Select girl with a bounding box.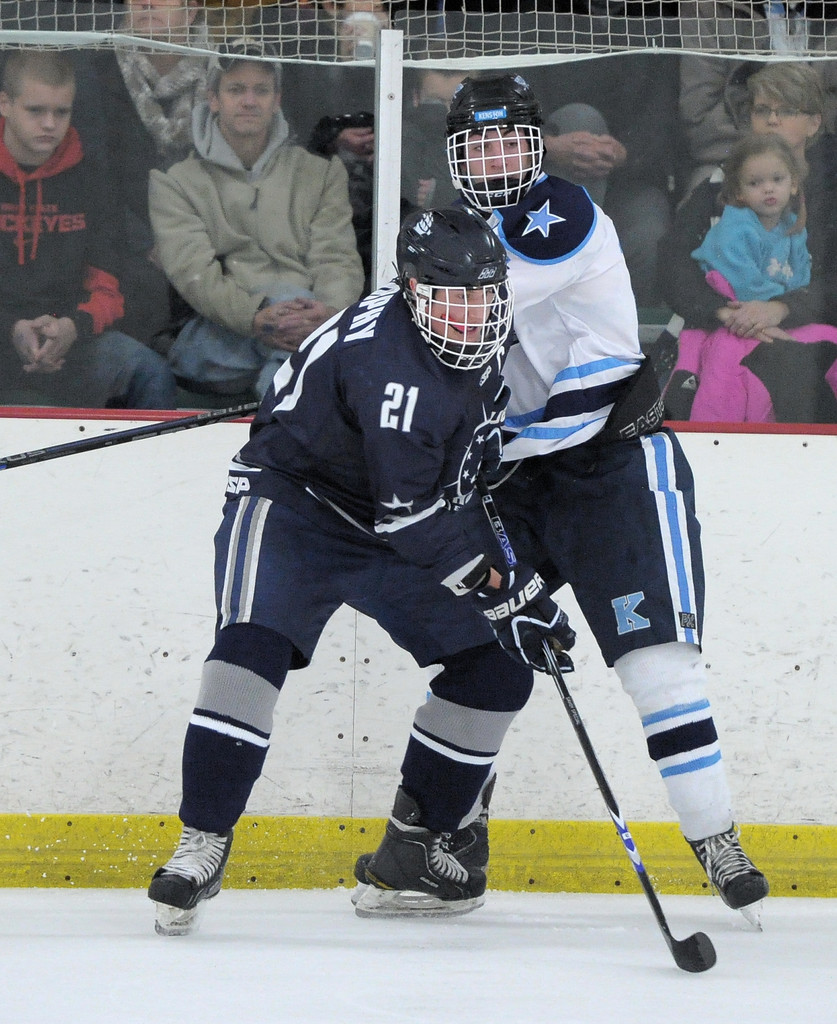
left=696, top=134, right=811, bottom=304.
